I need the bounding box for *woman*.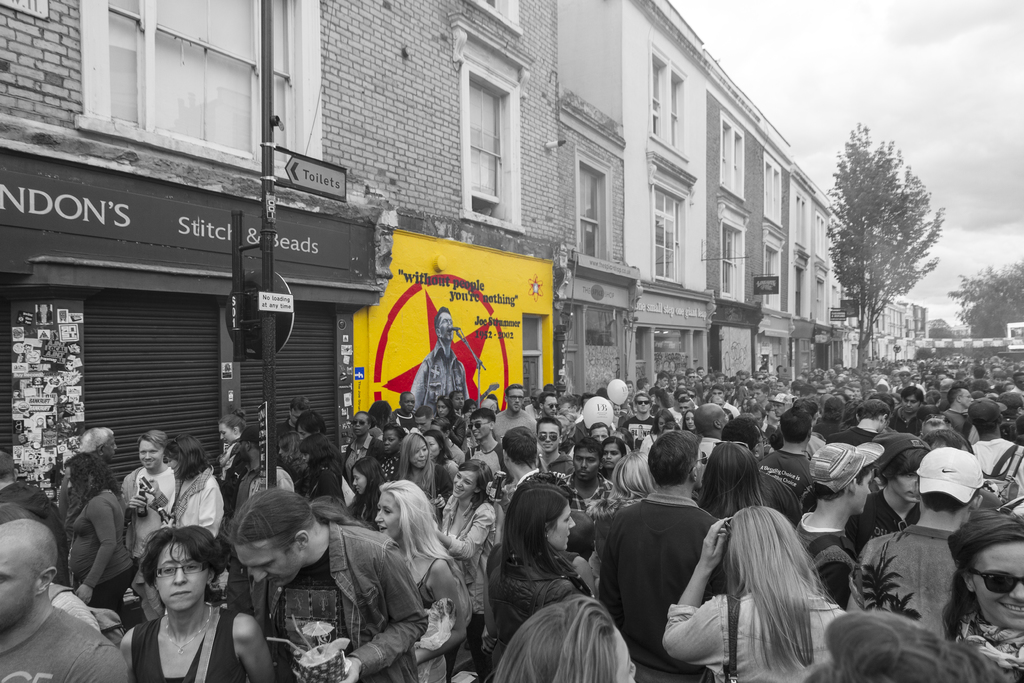
Here it is: 480, 480, 582, 664.
